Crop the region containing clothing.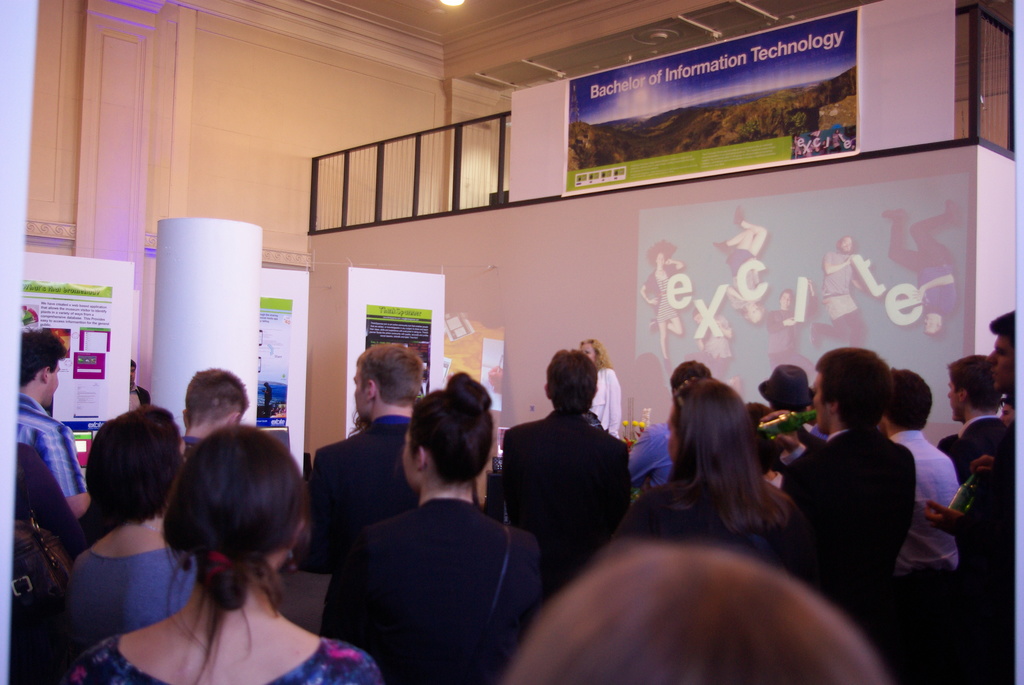
Crop region: x1=19, y1=391, x2=86, y2=494.
